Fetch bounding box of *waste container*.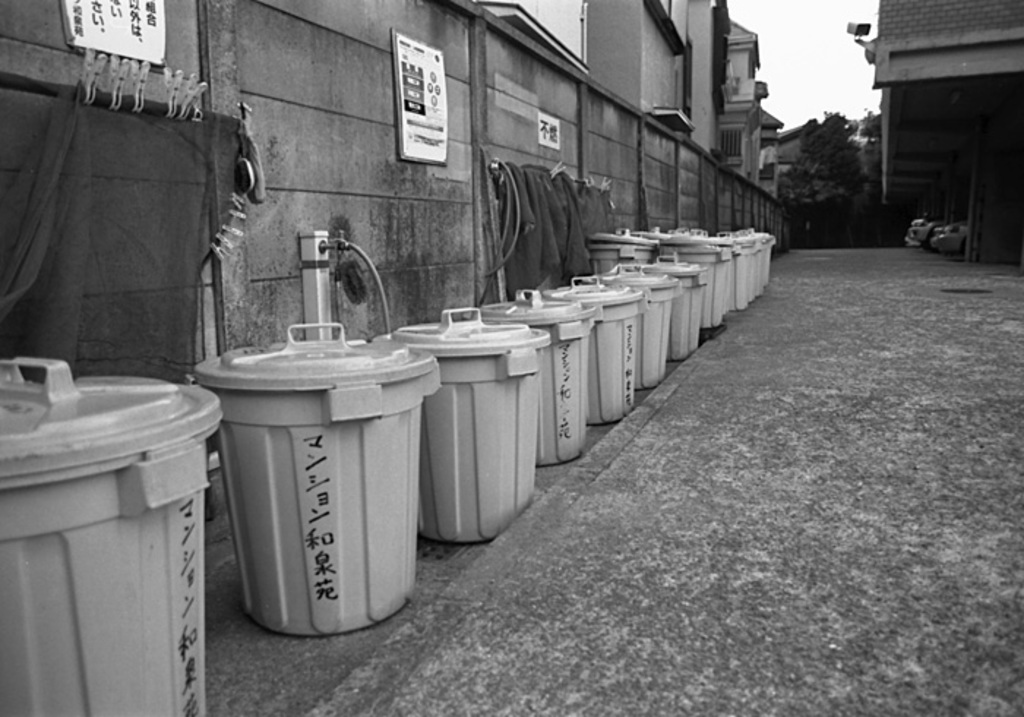
Bbox: 467,285,610,471.
